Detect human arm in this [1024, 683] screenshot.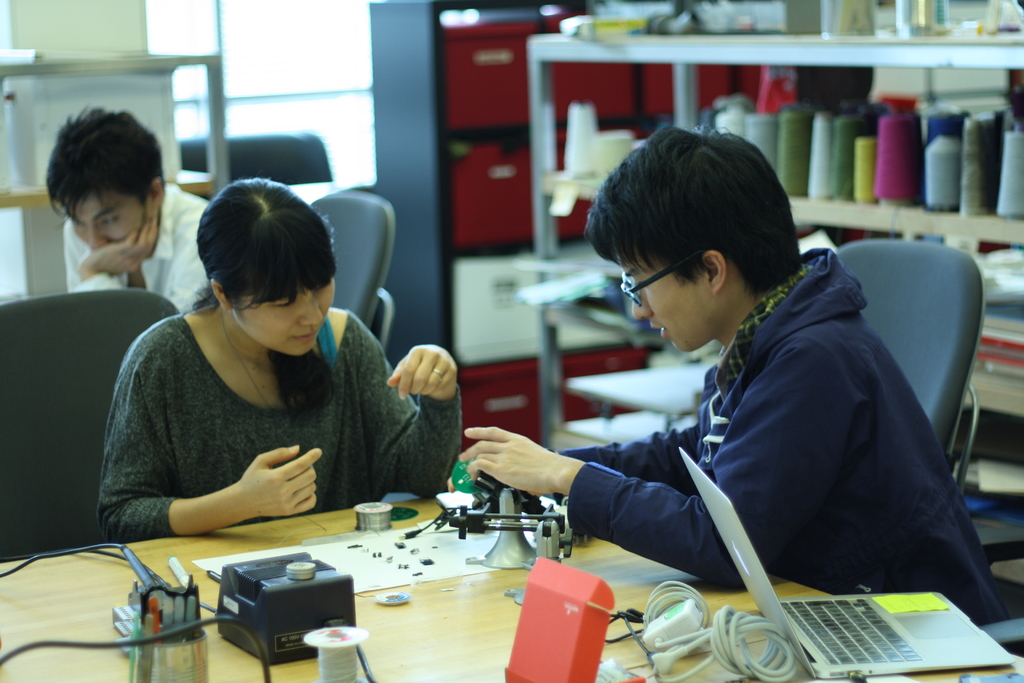
Detection: <region>447, 422, 696, 497</region>.
